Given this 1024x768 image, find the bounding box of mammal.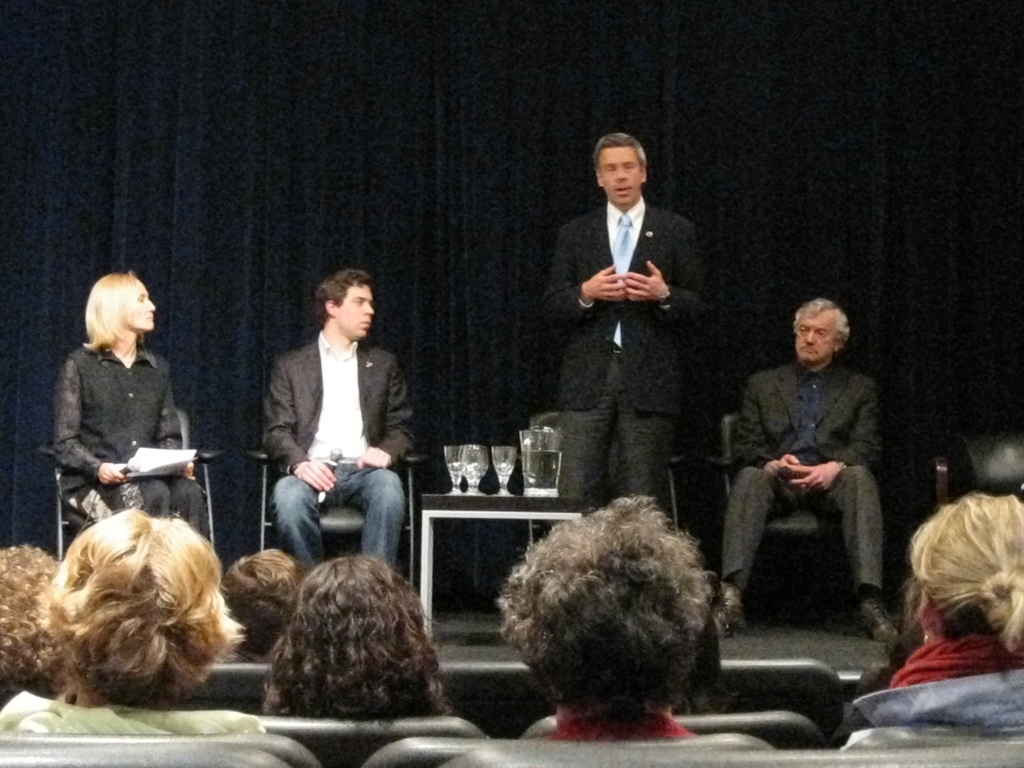
(544, 132, 721, 515).
